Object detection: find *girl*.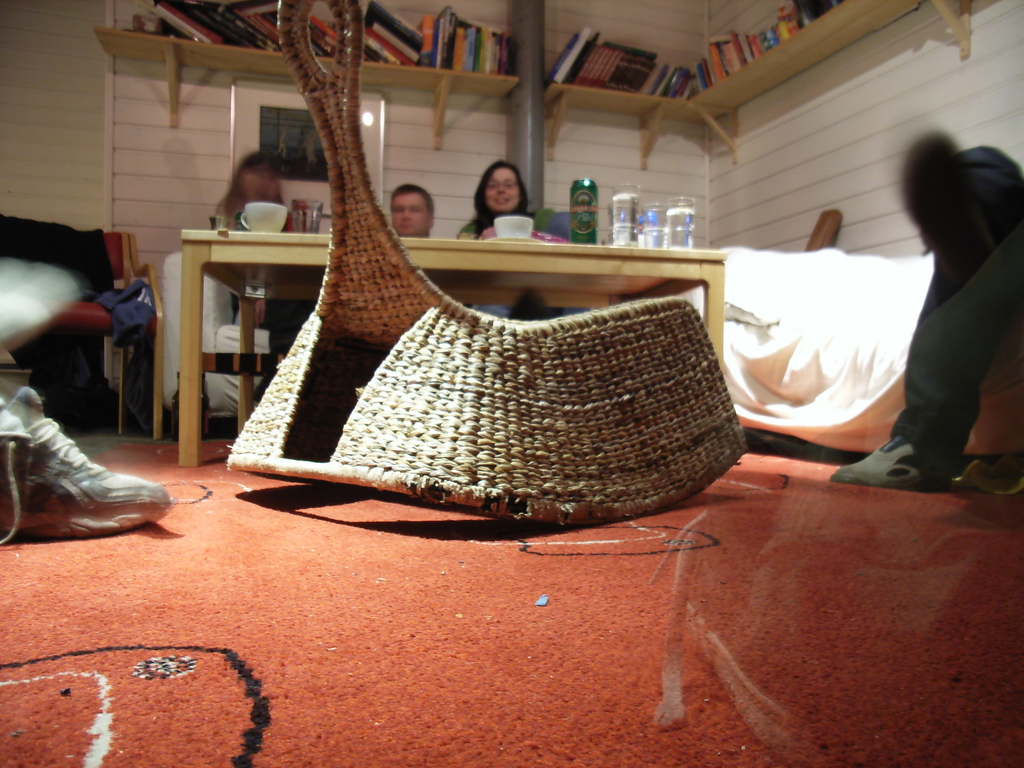
x1=220, y1=152, x2=301, y2=234.
